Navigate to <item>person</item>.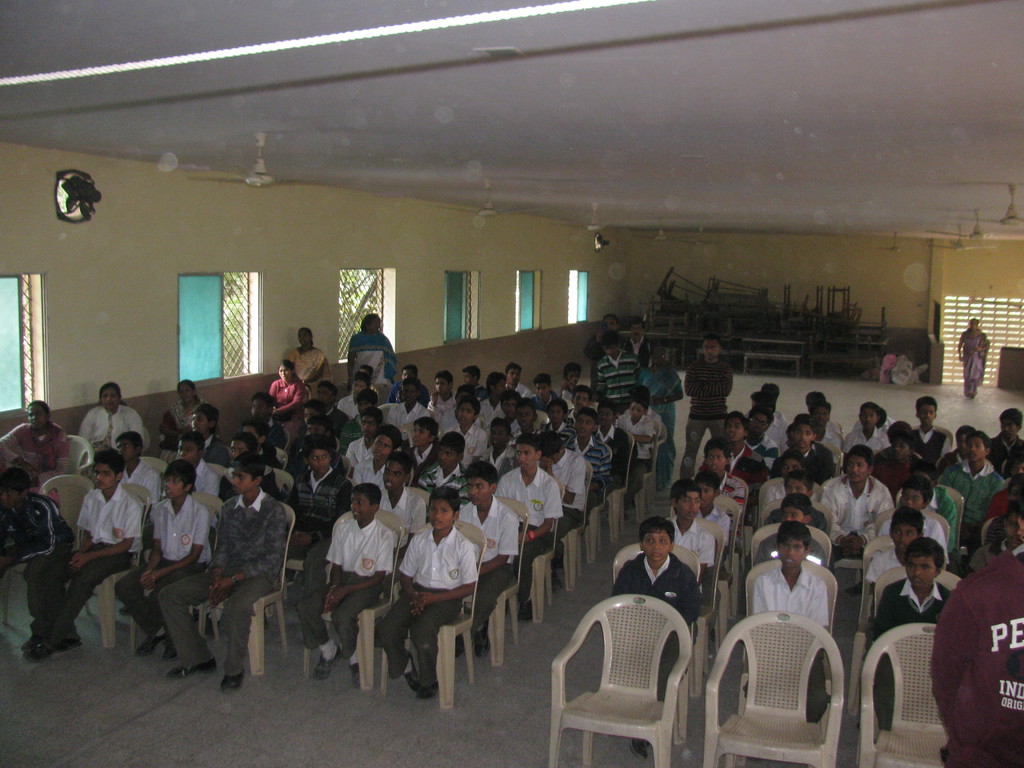
Navigation target: [left=159, top=459, right=287, bottom=693].
